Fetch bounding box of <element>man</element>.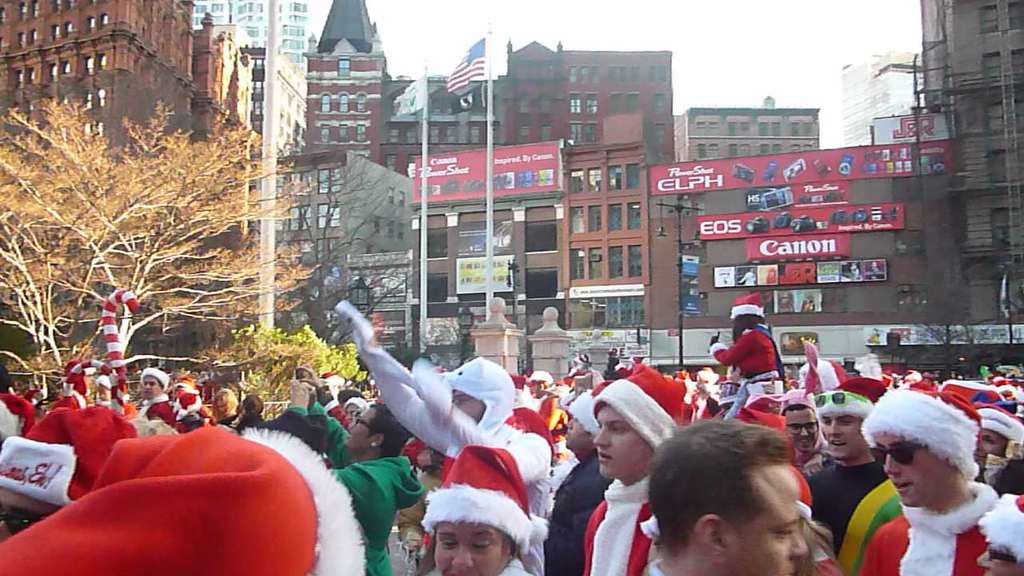
Bbox: {"x1": 797, "y1": 409, "x2": 902, "y2": 563}.
